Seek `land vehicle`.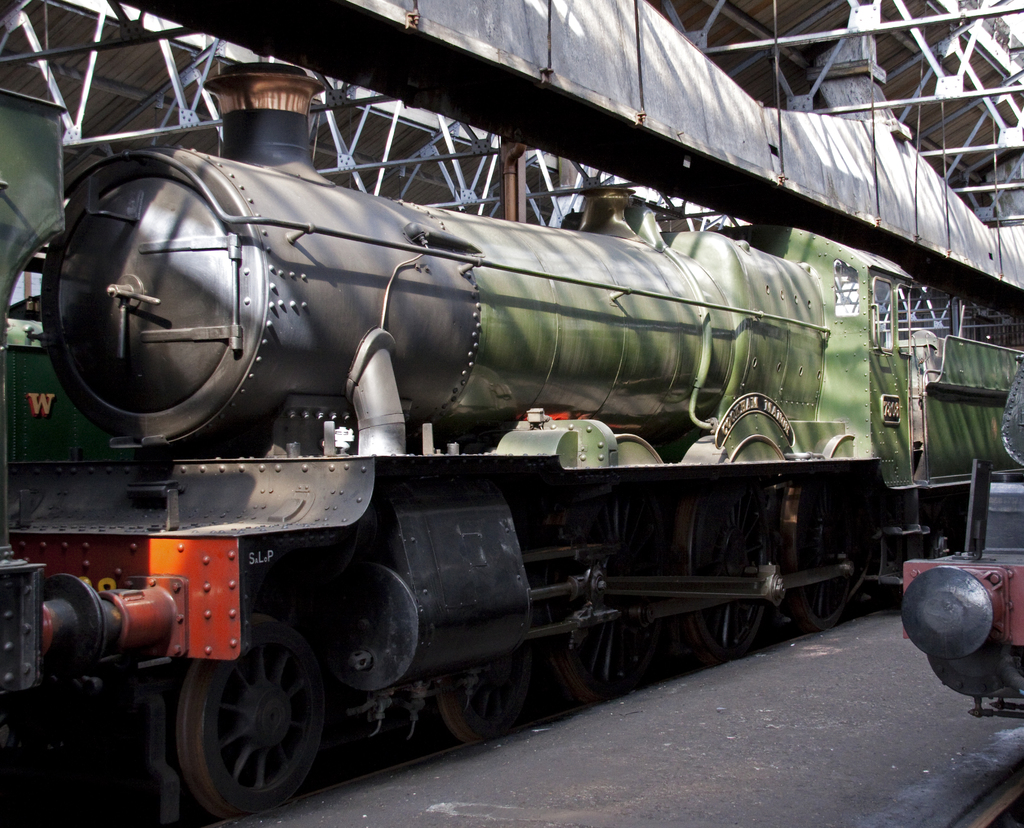
<region>904, 365, 1023, 715</region>.
